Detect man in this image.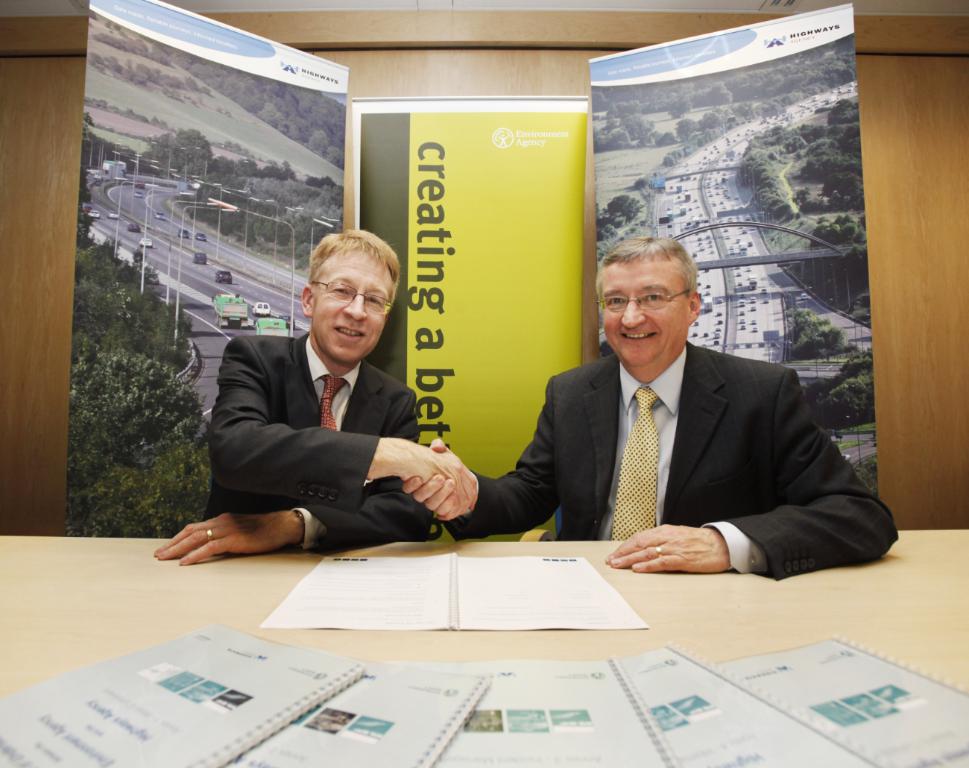
Detection: x1=186 y1=245 x2=494 y2=581.
